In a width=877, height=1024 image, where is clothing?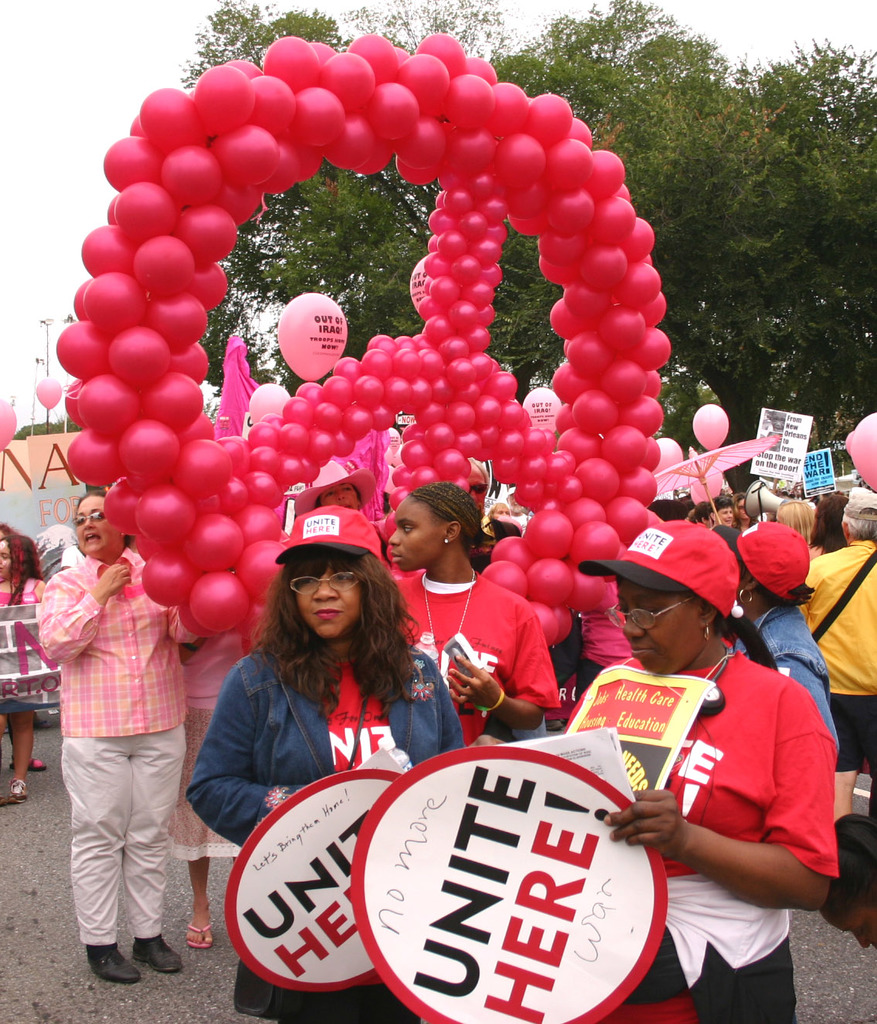
BBox(561, 643, 840, 1023).
